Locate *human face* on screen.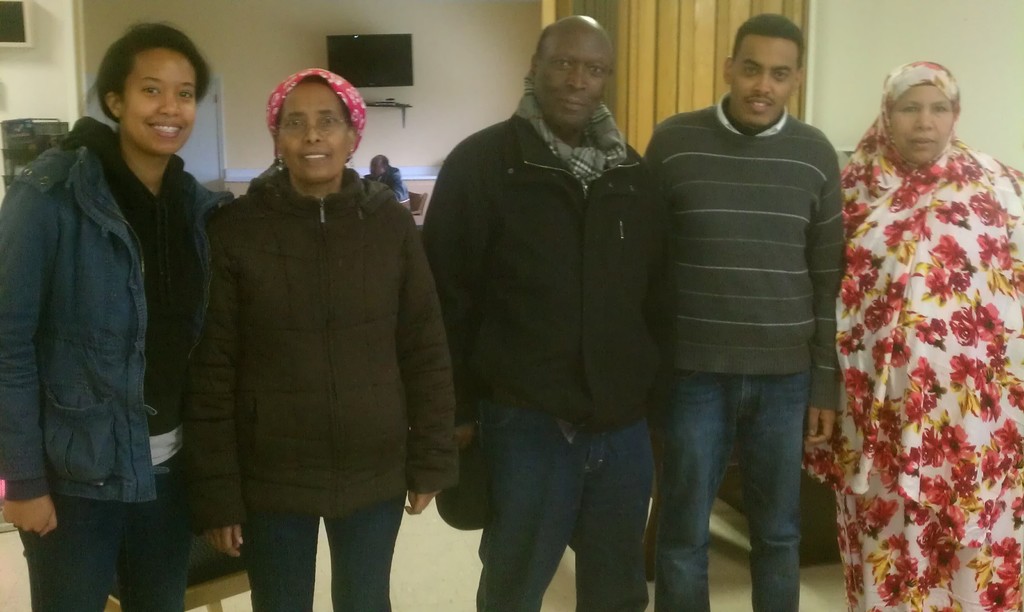
On screen at [728, 28, 801, 127].
